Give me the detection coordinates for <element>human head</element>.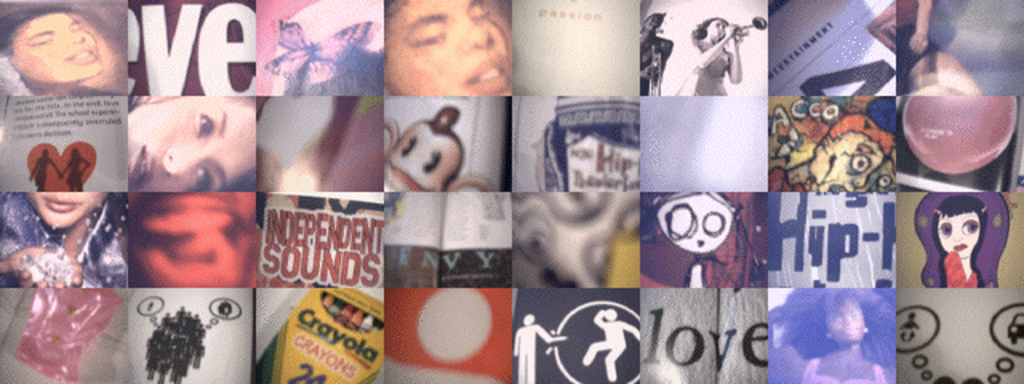
{"x1": 128, "y1": 93, "x2": 258, "y2": 192}.
